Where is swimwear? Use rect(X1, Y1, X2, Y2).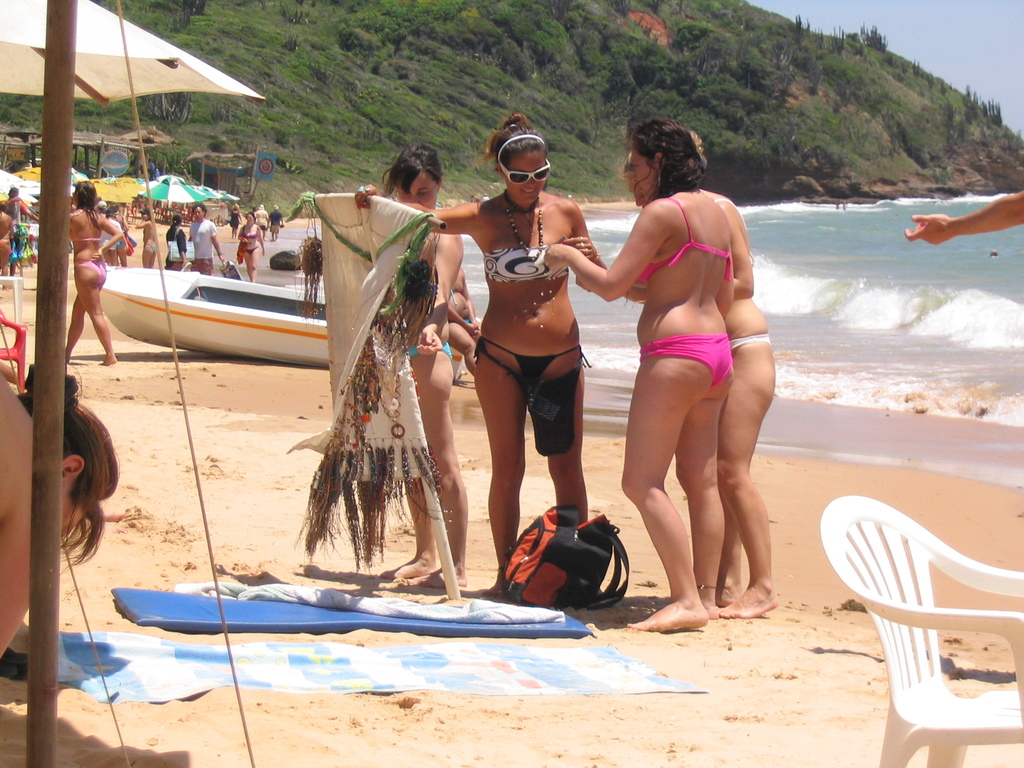
rect(481, 246, 570, 282).
